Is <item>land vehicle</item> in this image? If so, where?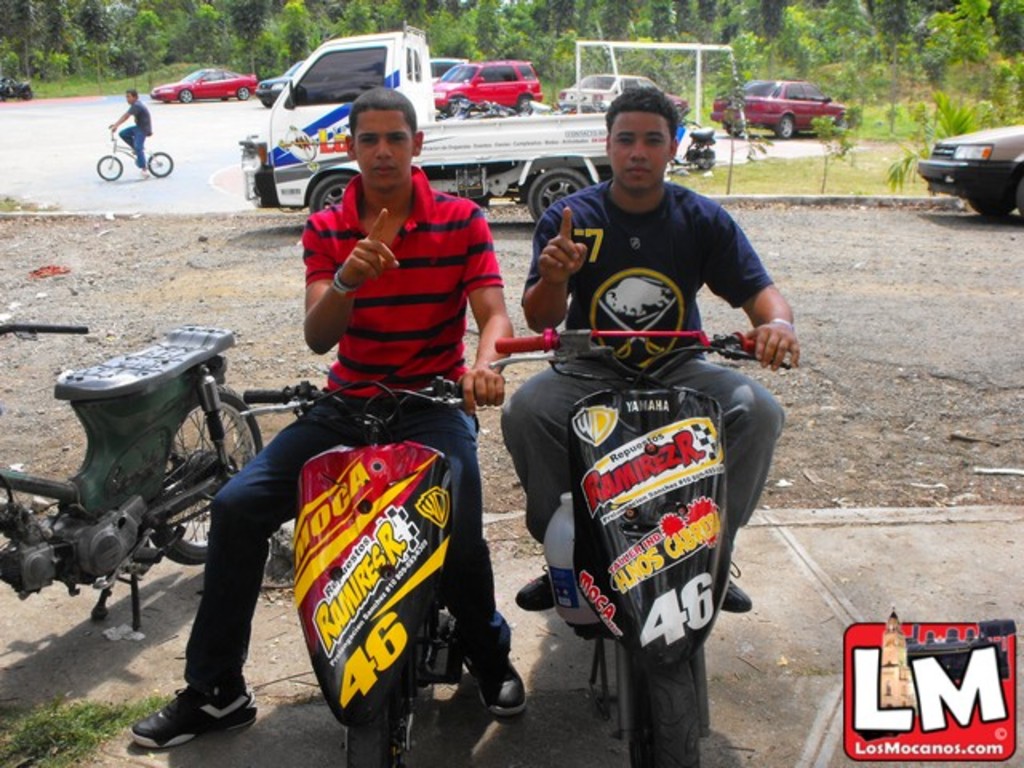
Yes, at box(235, 374, 482, 766).
